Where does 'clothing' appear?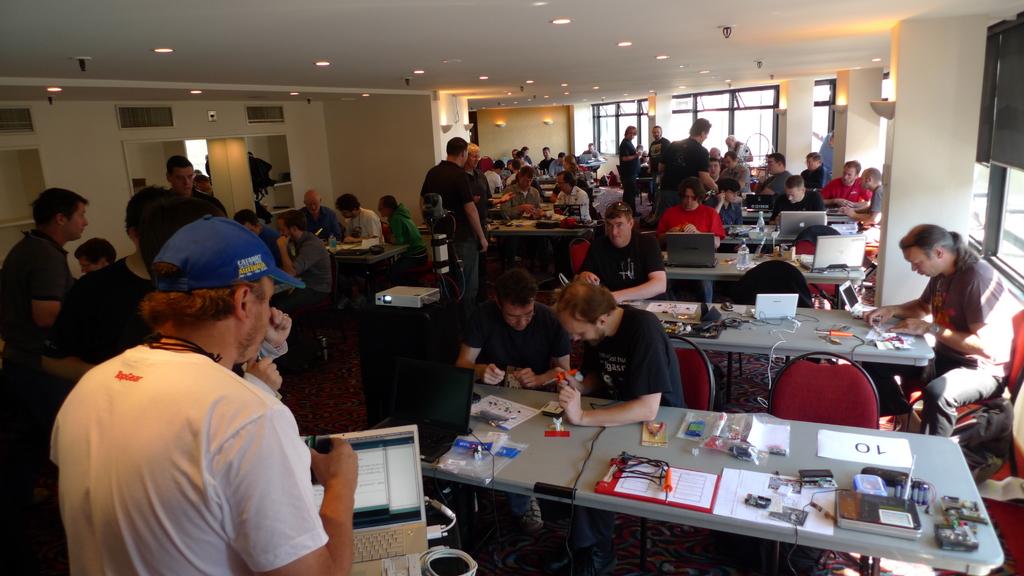
Appears at bbox(388, 202, 429, 286).
